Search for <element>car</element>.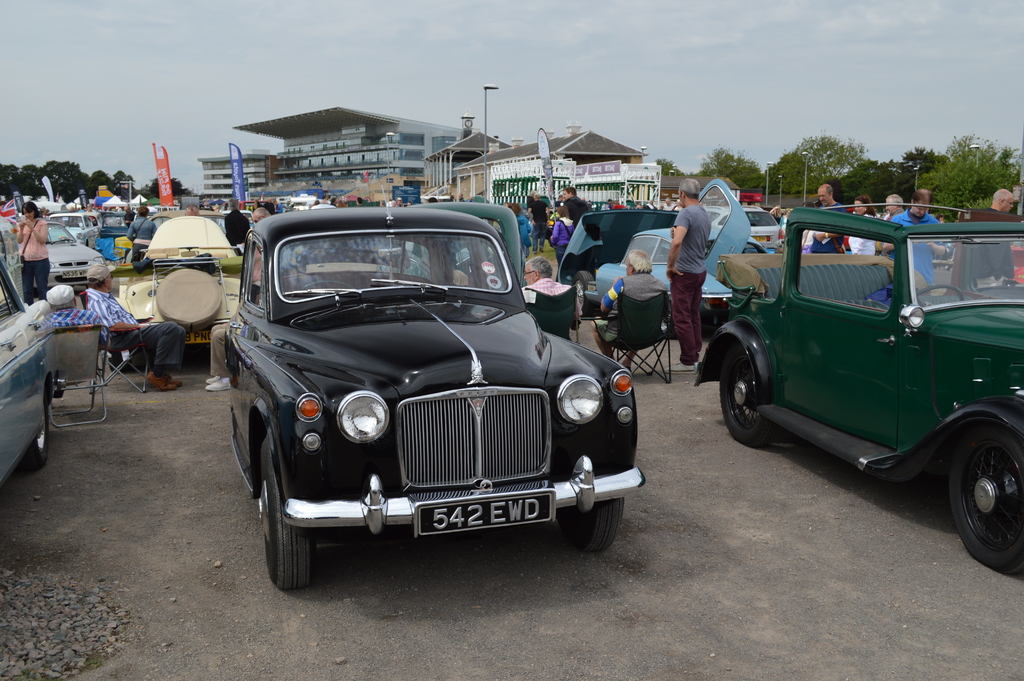
Found at bbox=[843, 208, 853, 248].
